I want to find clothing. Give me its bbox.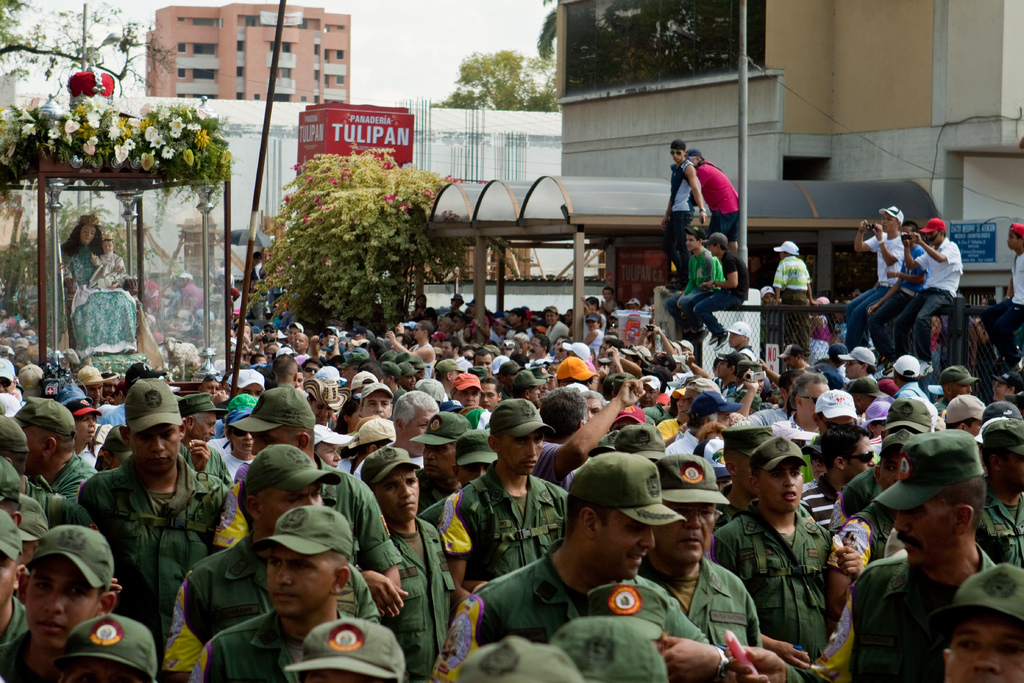
<bbox>587, 333, 601, 350</bbox>.
